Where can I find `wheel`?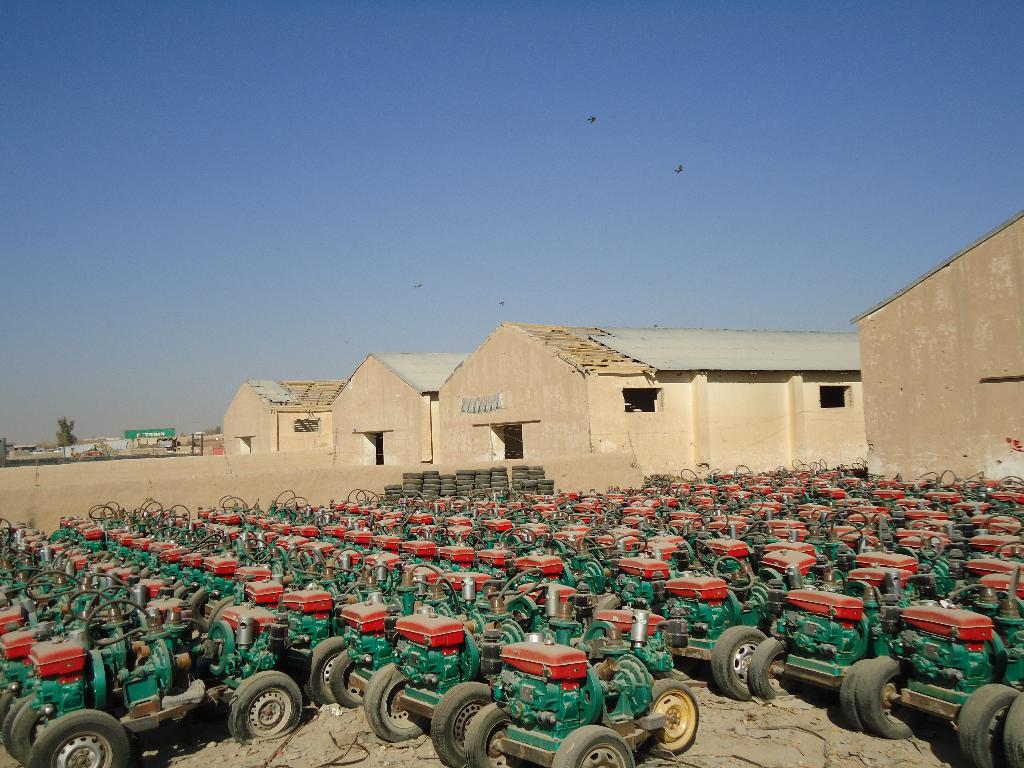
You can find it at locate(649, 681, 701, 758).
